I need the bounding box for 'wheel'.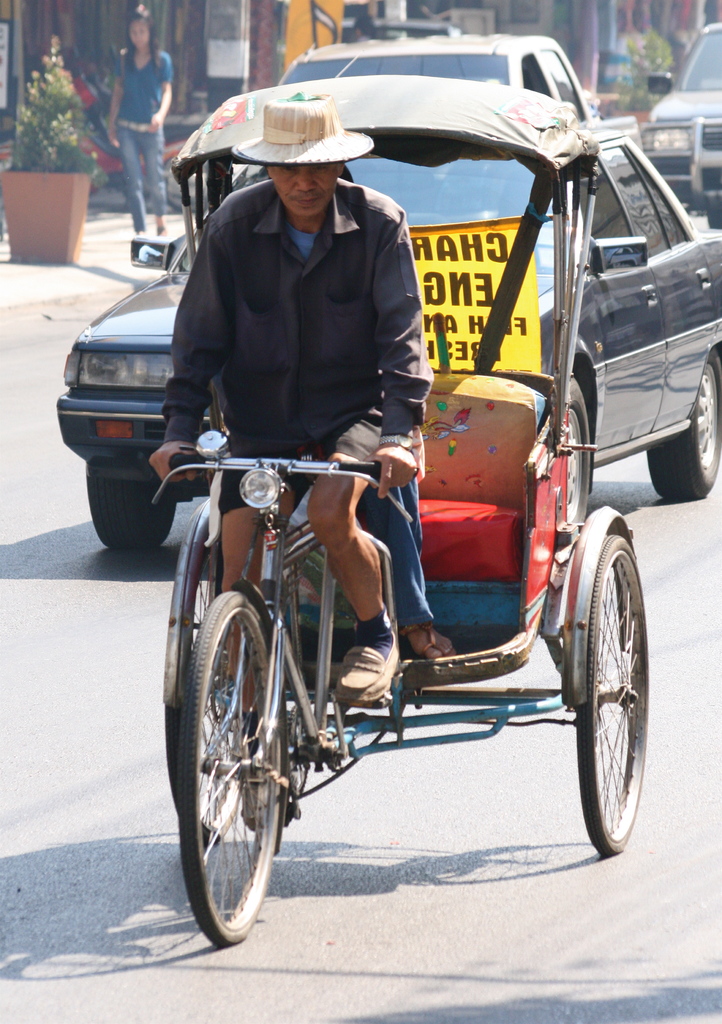
Here it is: (left=172, top=590, right=289, bottom=947).
